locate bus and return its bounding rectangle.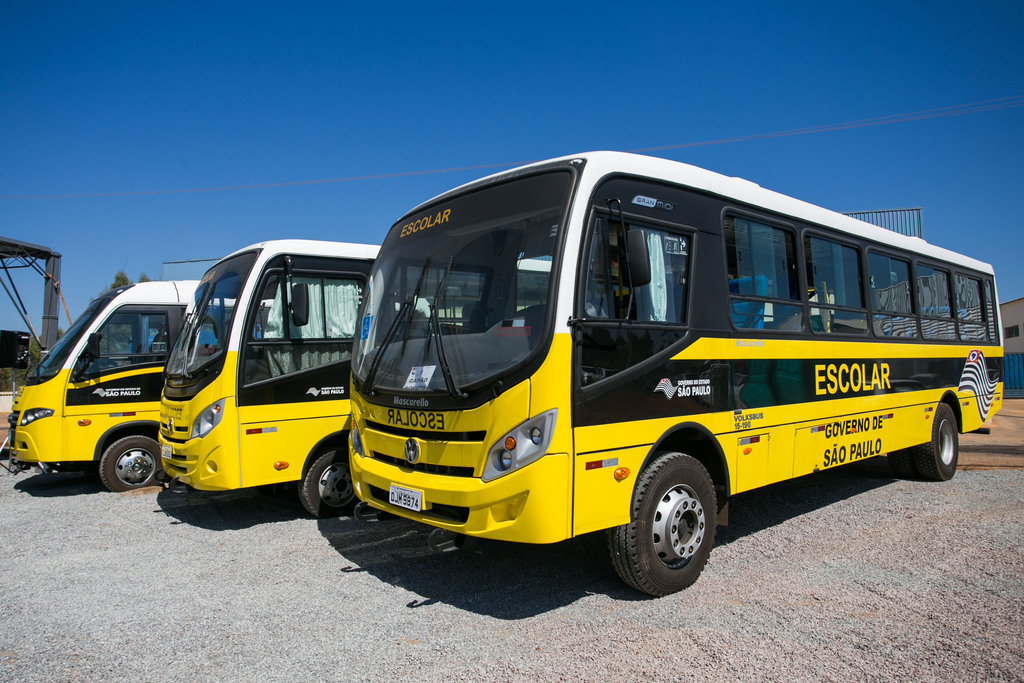
[x1=346, y1=152, x2=1007, y2=593].
